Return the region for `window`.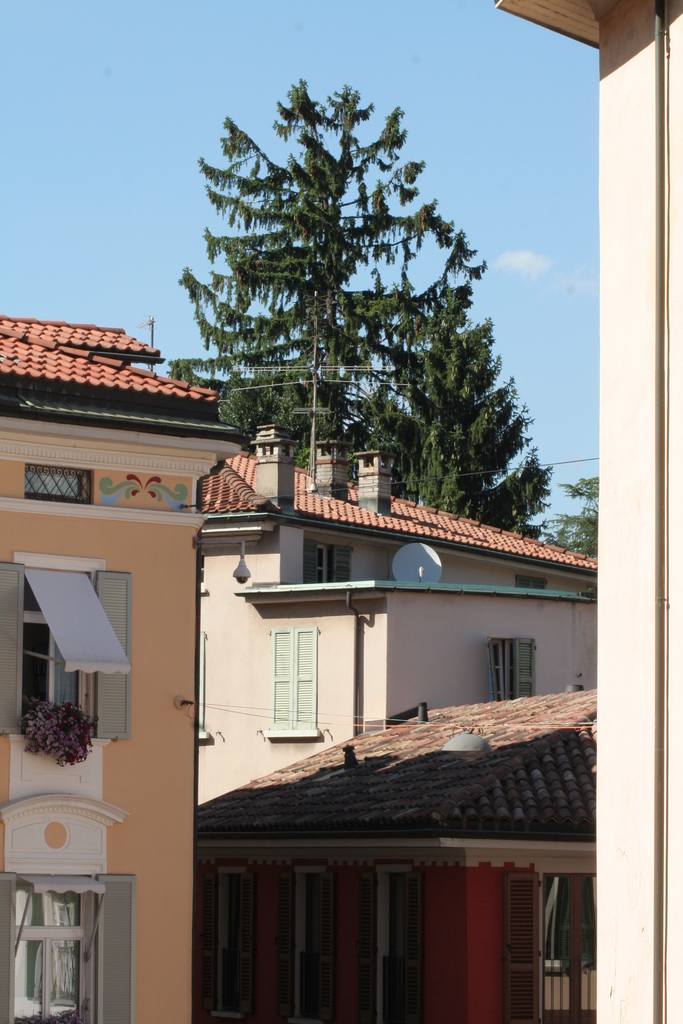
bbox=(19, 591, 81, 722).
